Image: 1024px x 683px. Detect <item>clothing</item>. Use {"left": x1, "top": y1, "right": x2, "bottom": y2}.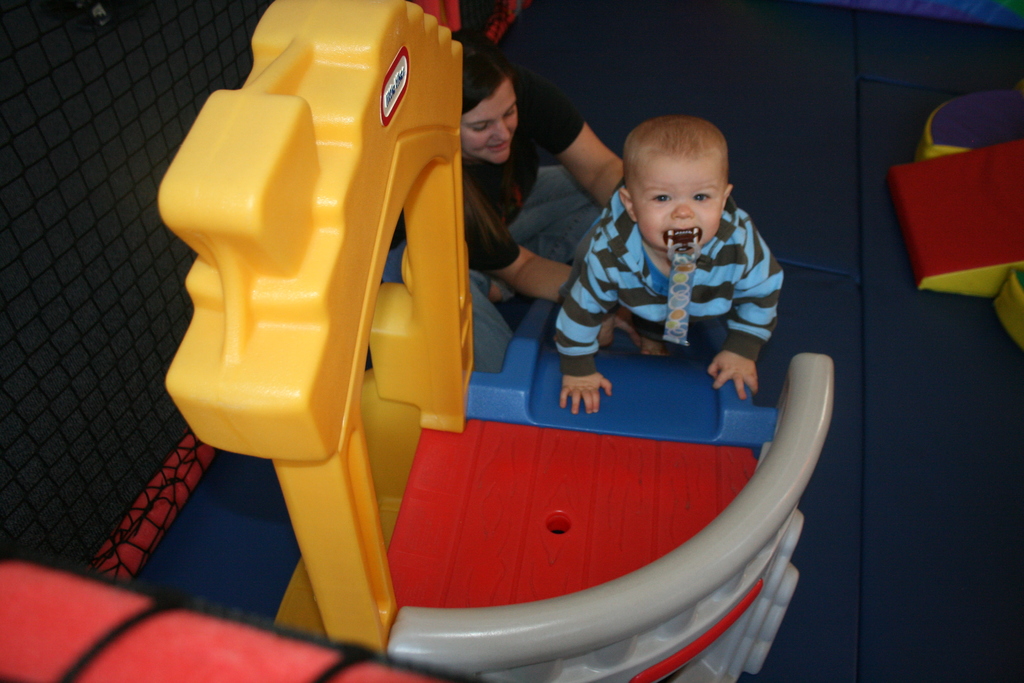
{"left": 522, "top": 156, "right": 799, "bottom": 430}.
